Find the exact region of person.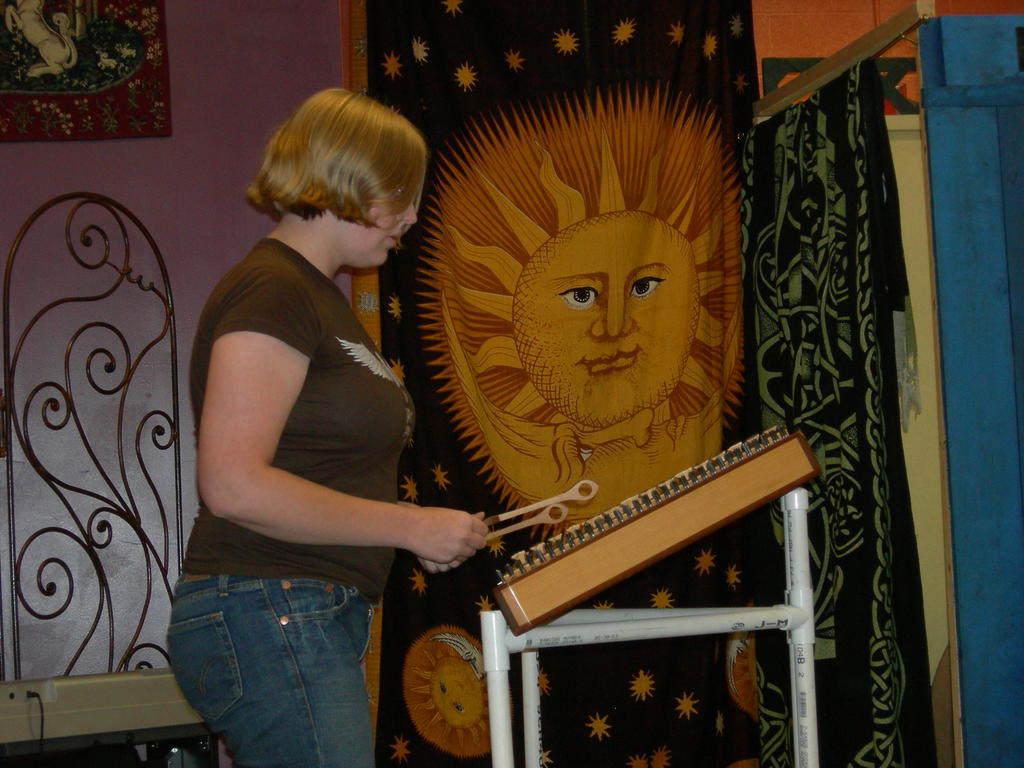
Exact region: [181, 71, 461, 719].
